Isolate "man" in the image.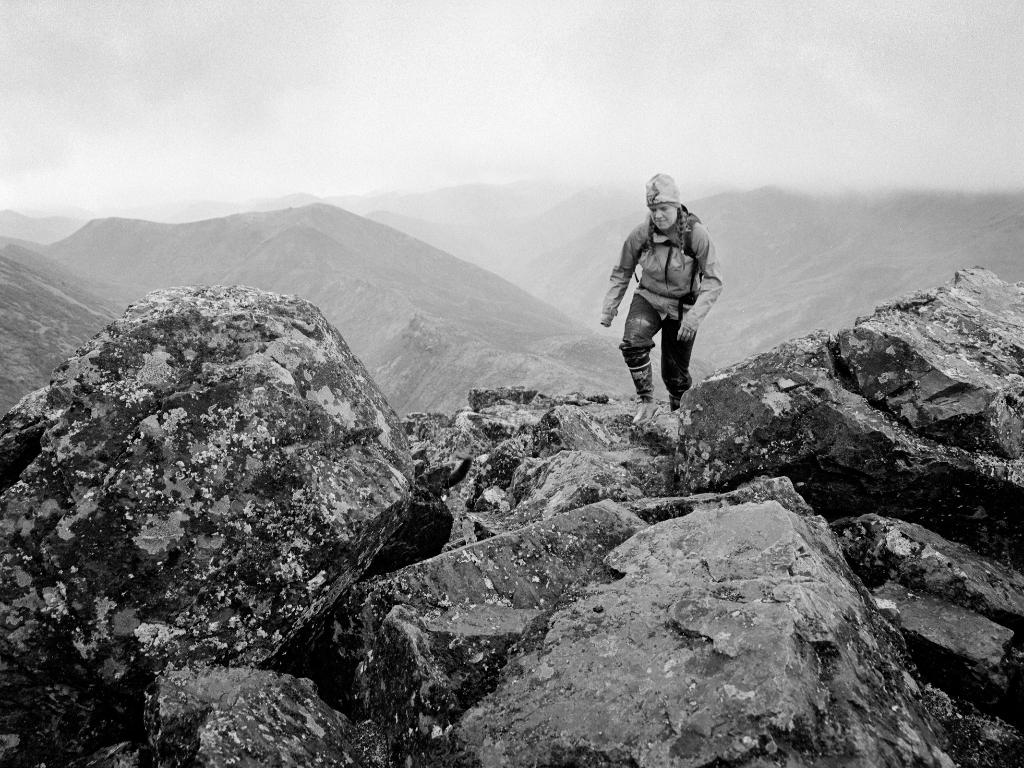
Isolated region: x1=612 y1=185 x2=726 y2=424.
